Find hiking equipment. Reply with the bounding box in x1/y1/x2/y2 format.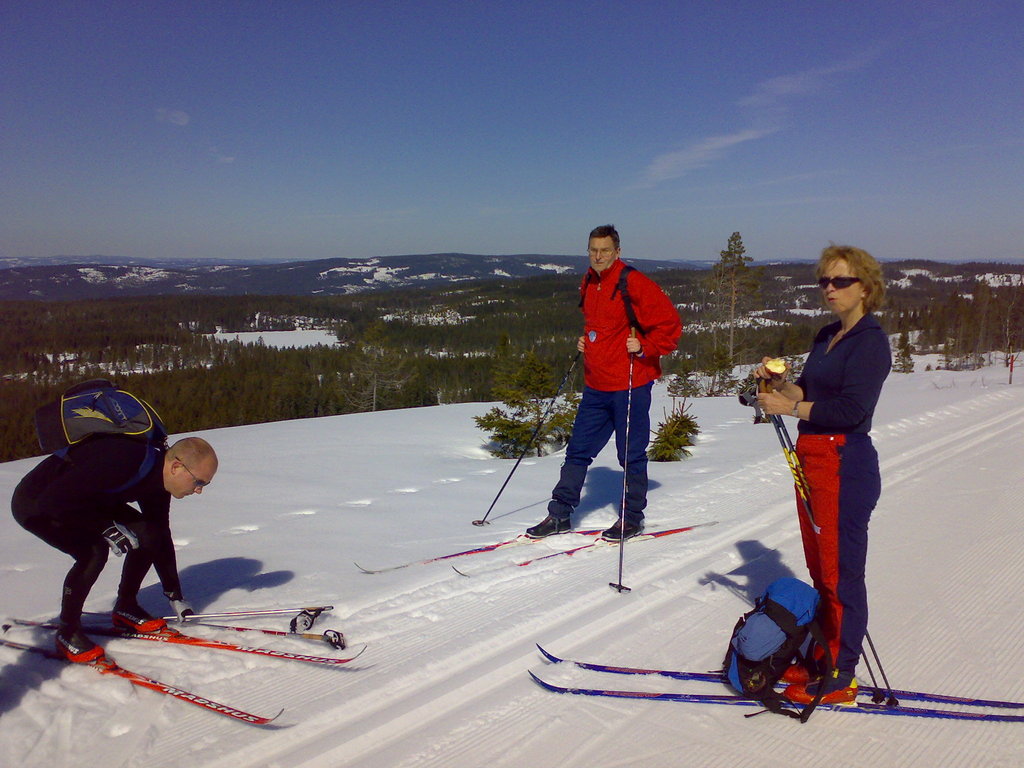
2/602/330/638.
